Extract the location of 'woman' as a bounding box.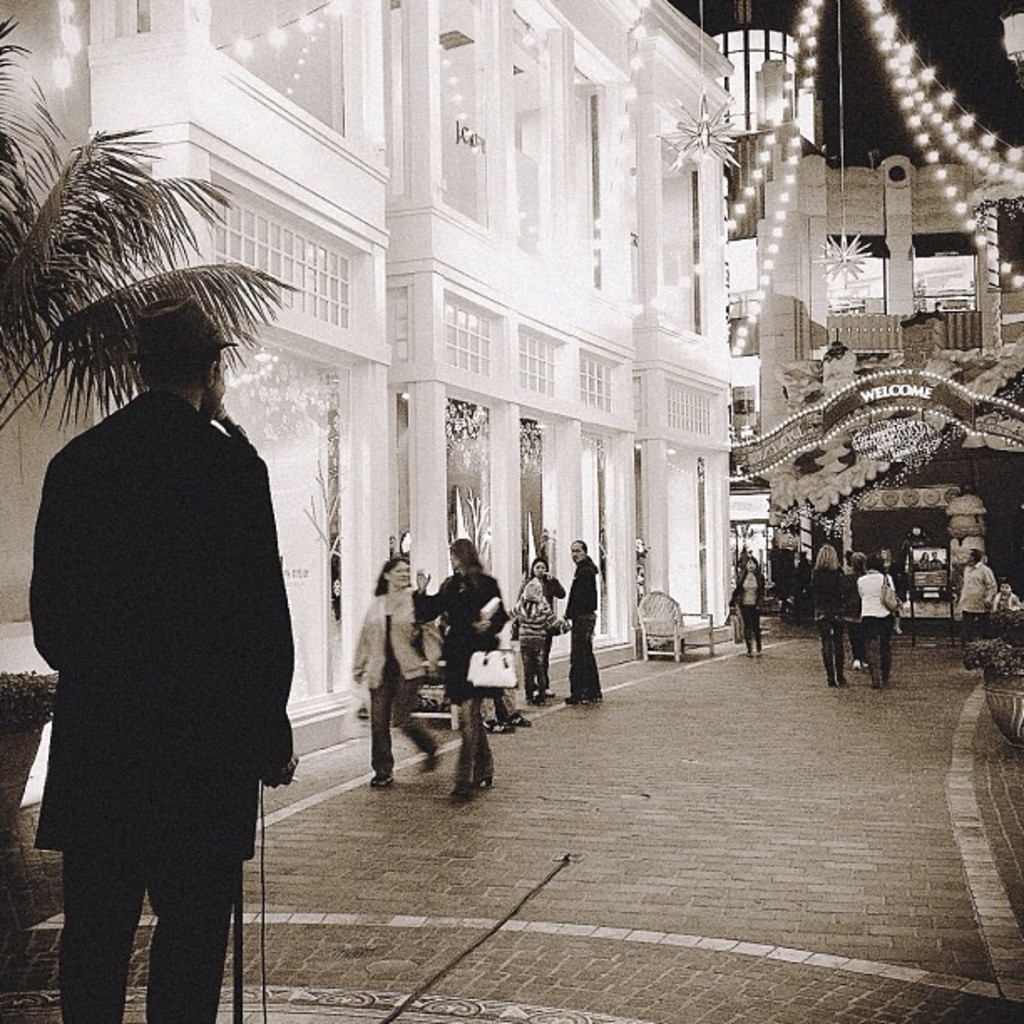
bbox=[415, 544, 514, 796].
